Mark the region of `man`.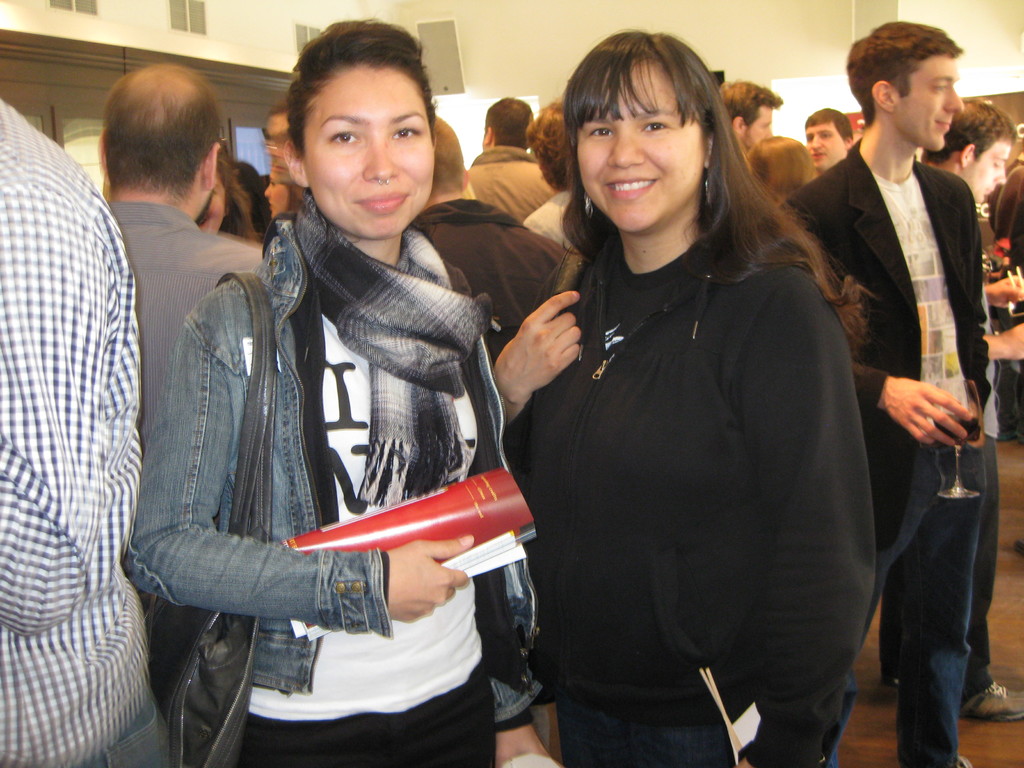
Region: bbox(0, 94, 171, 767).
